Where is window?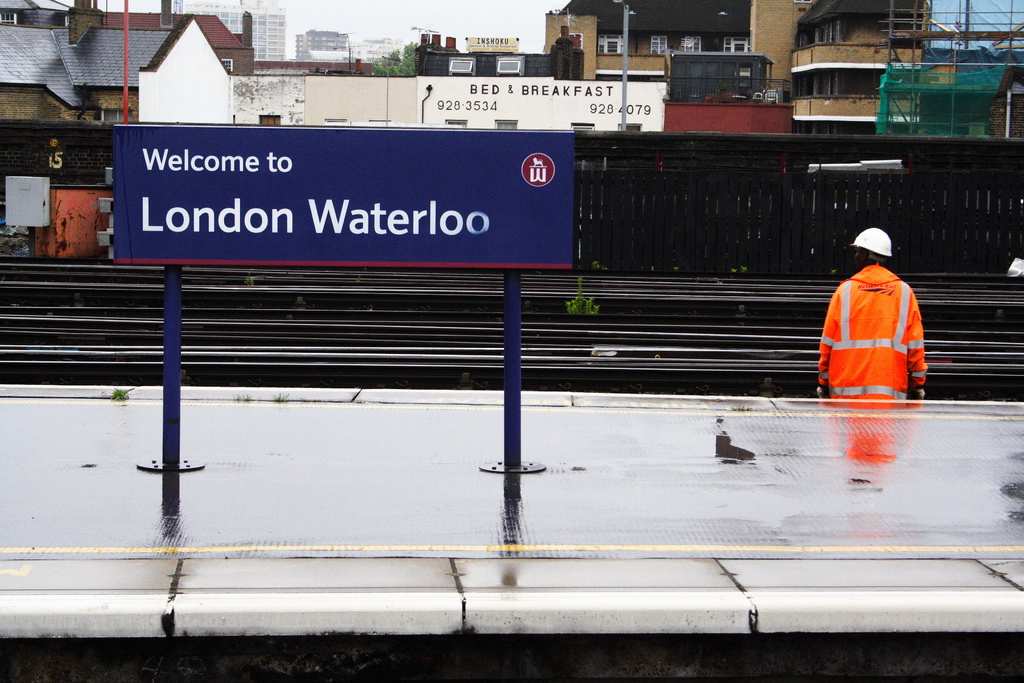
<box>259,113,278,124</box>.
